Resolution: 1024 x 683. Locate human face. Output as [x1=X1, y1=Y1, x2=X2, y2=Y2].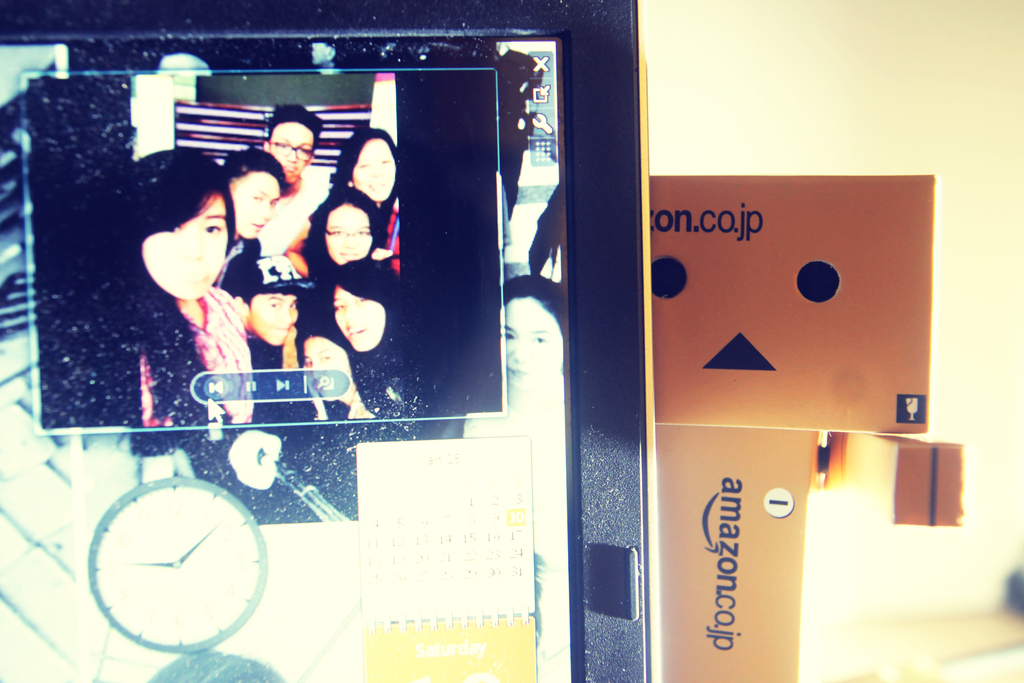
[x1=303, y1=334, x2=349, y2=399].
